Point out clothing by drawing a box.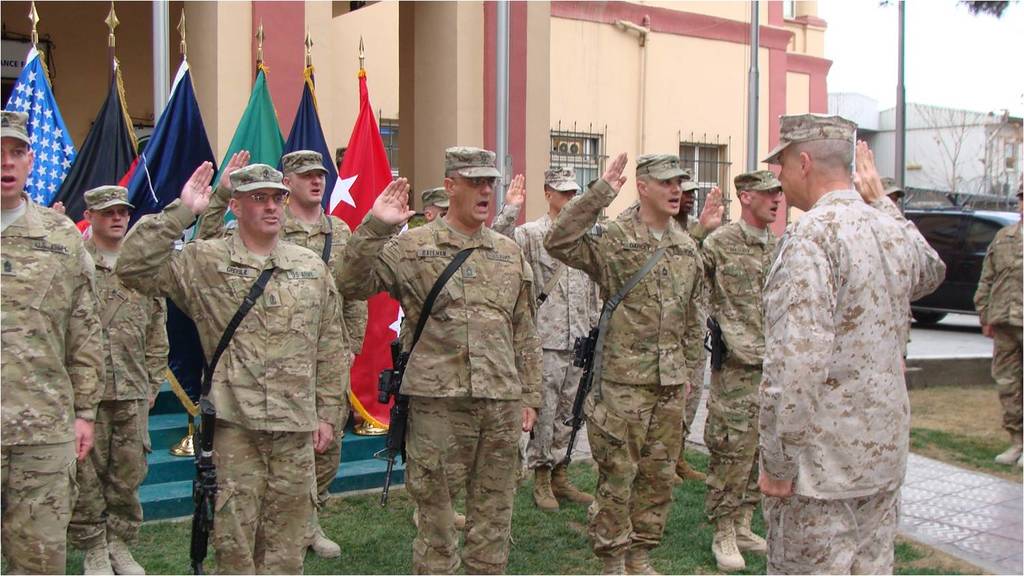
bbox(335, 212, 534, 575).
